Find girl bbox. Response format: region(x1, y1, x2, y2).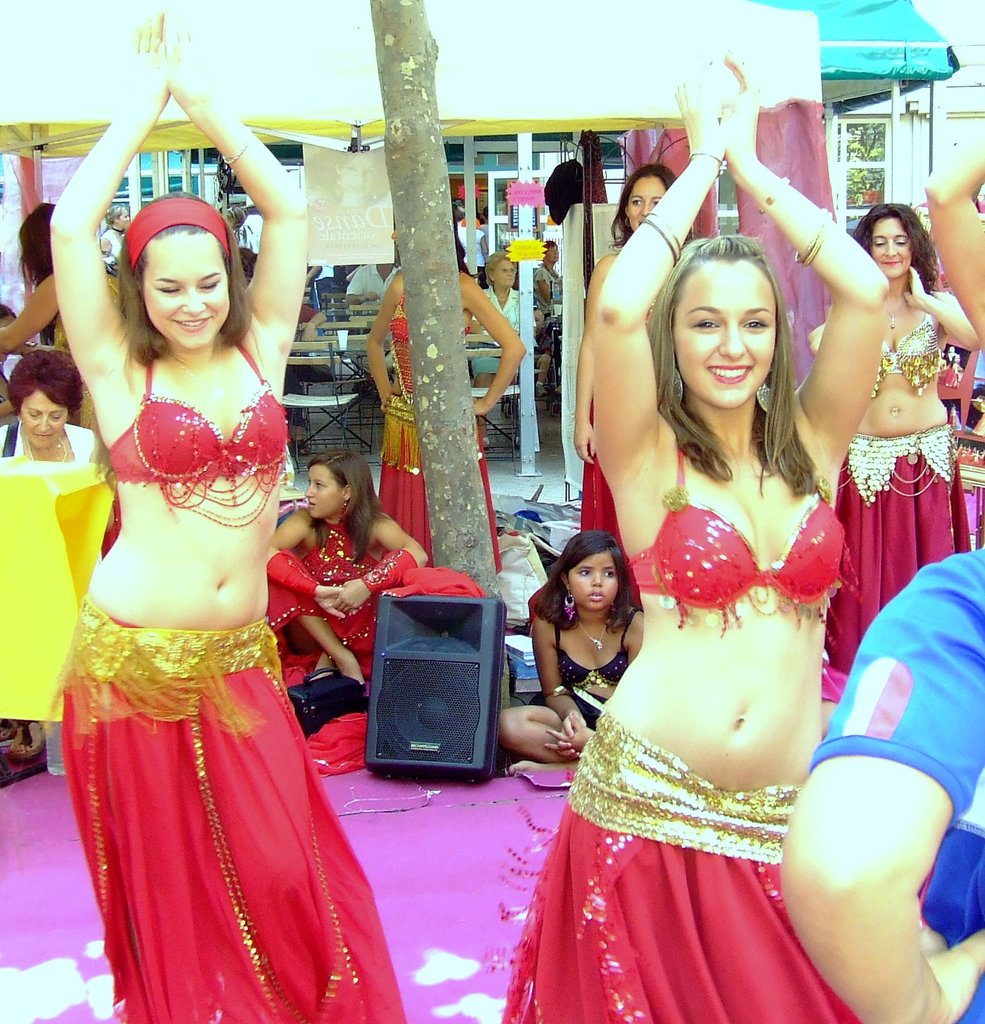
region(806, 201, 979, 679).
